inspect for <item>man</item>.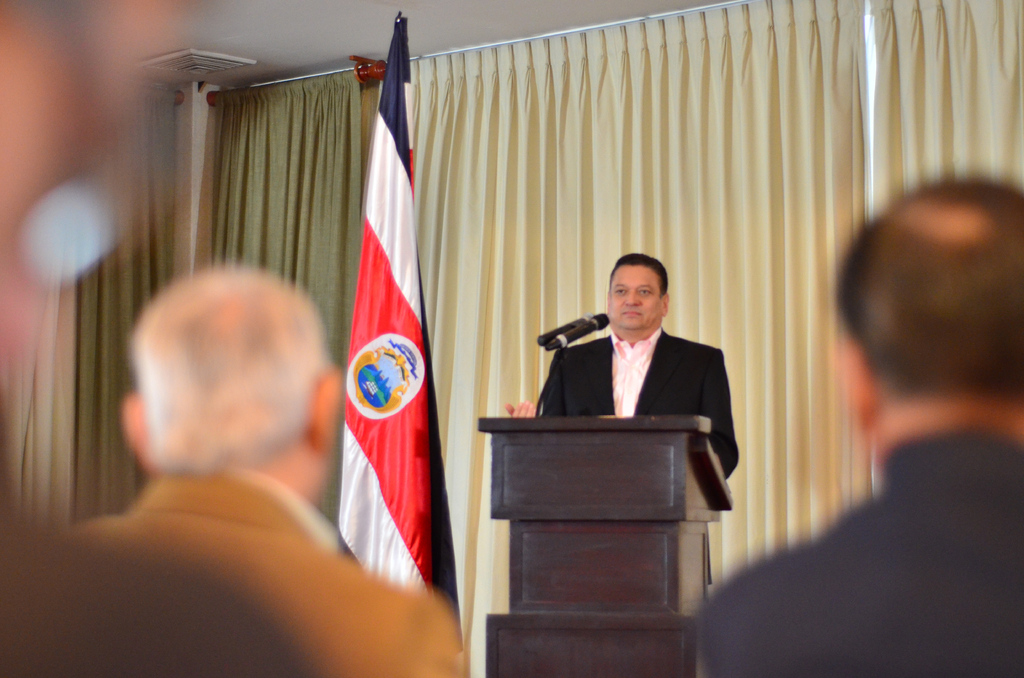
Inspection: rect(61, 265, 479, 677).
